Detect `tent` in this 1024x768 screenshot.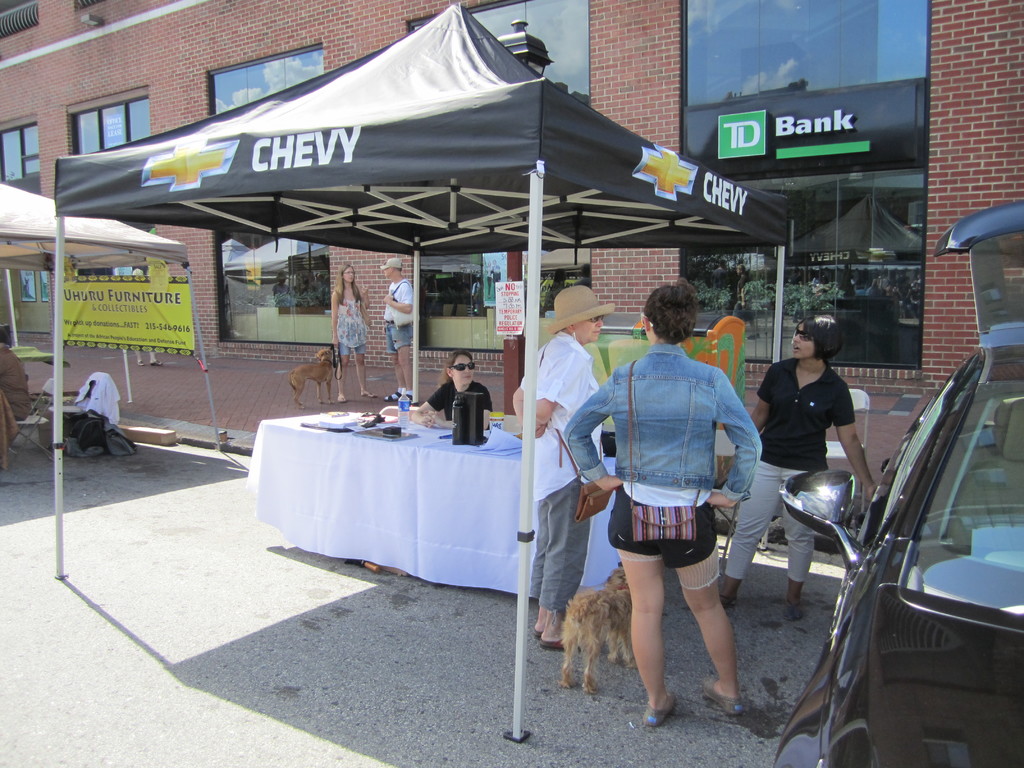
Detection: 79,0,773,639.
